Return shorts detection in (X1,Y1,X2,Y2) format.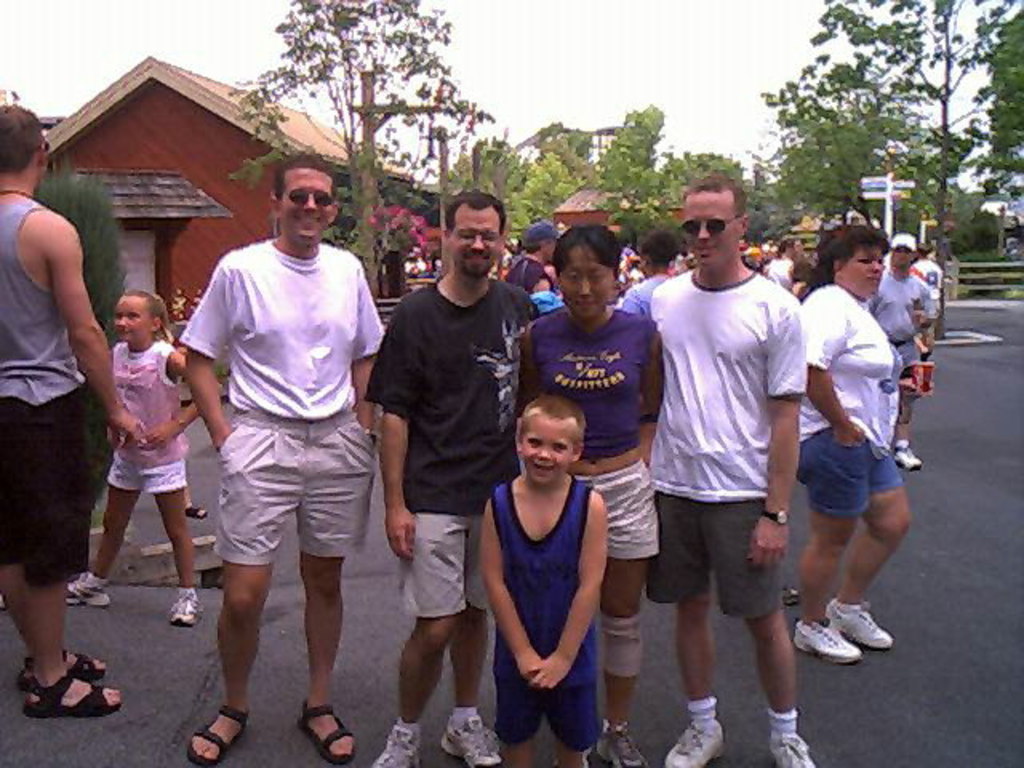
(797,427,898,517).
